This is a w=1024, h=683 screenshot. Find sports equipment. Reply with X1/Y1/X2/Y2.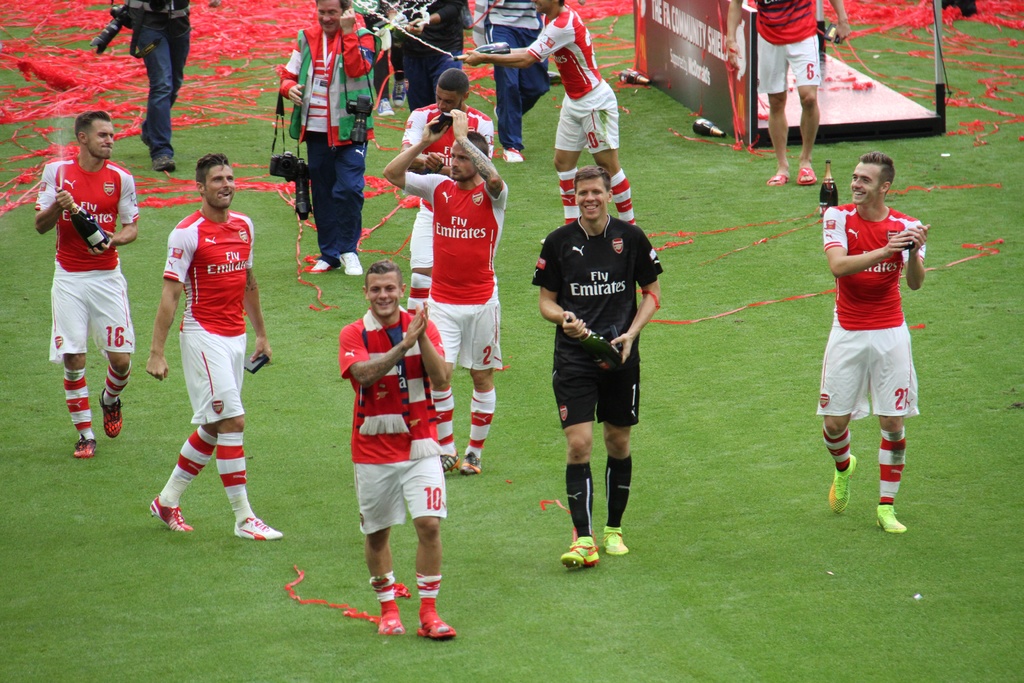
827/452/858/512.
